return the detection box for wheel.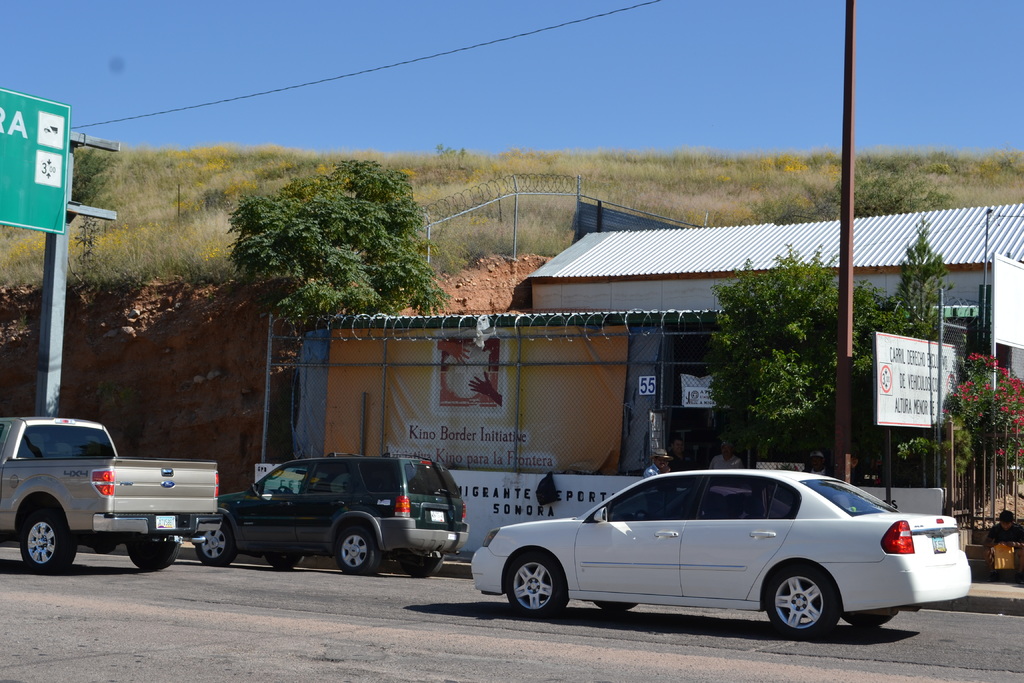
bbox=(262, 552, 304, 571).
